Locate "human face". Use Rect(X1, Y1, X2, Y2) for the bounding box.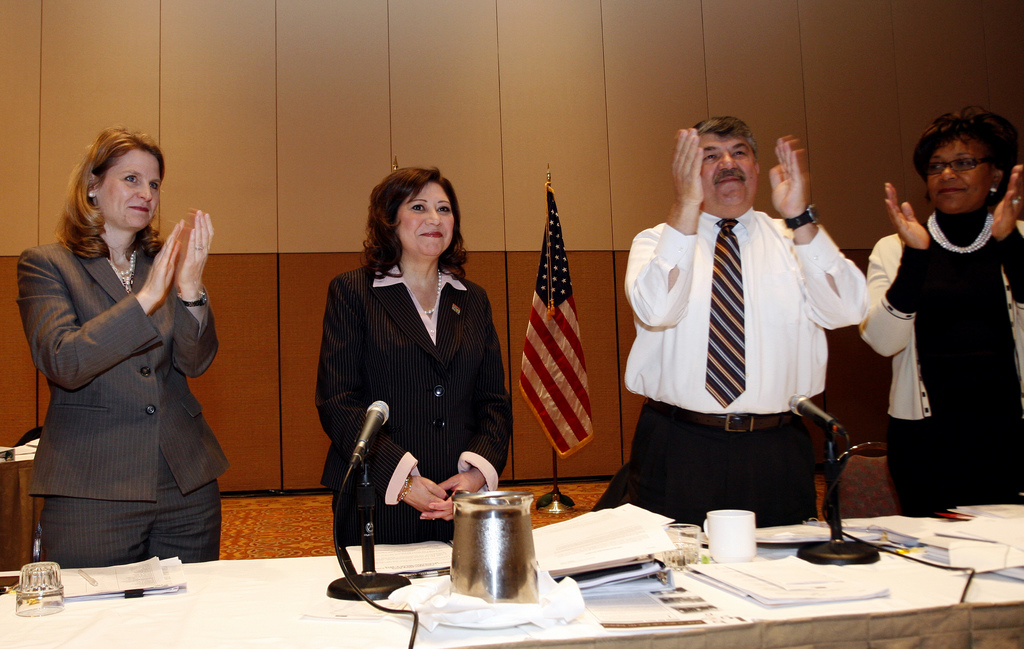
Rect(401, 177, 457, 255).
